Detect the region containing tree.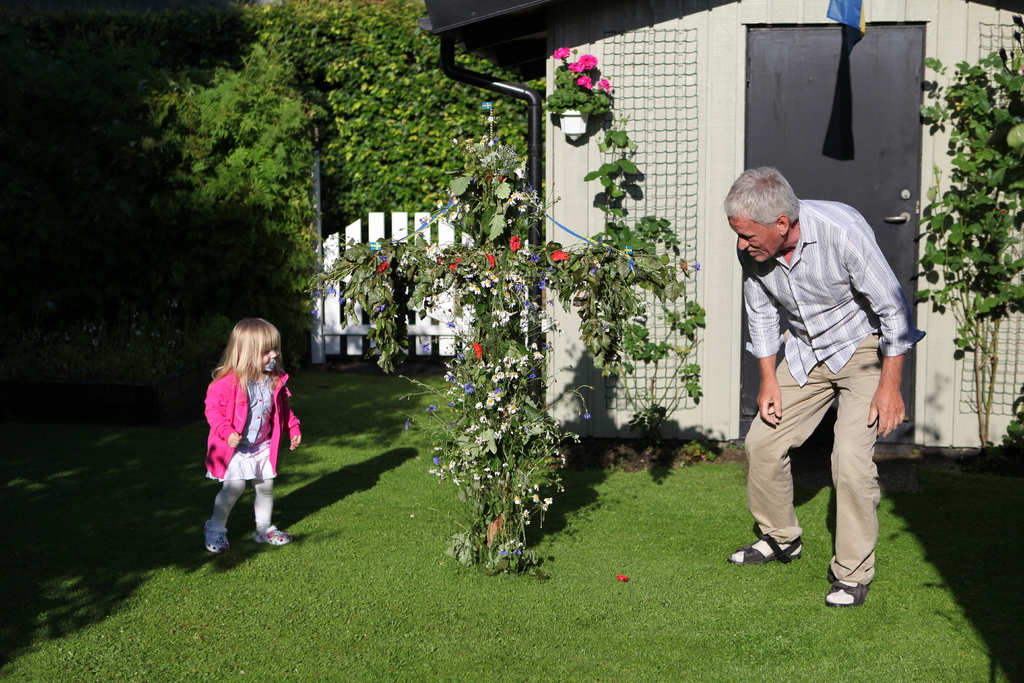
bbox=(553, 50, 696, 424).
